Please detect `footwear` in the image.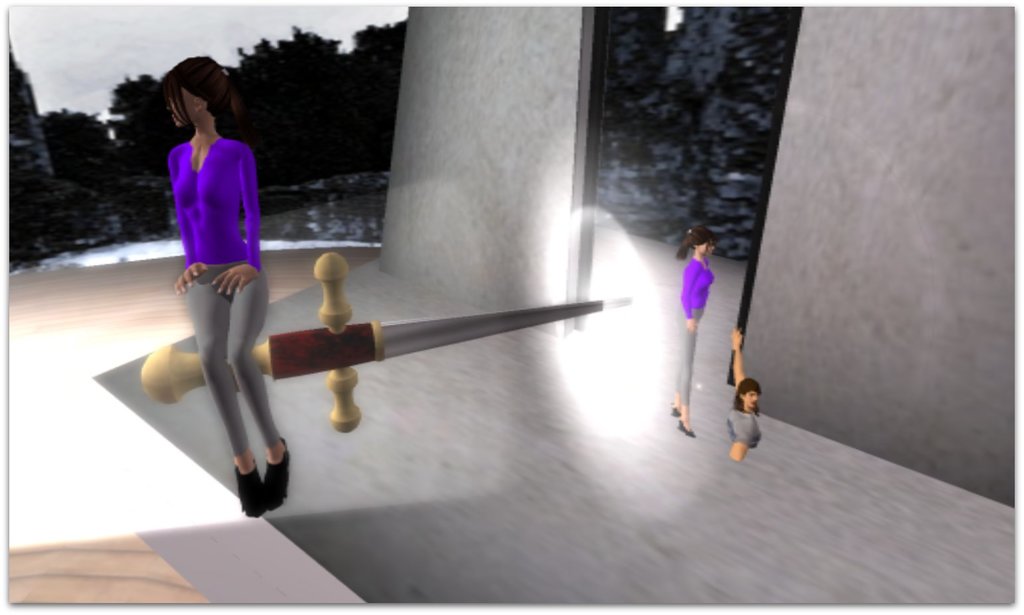
detection(677, 422, 695, 438).
